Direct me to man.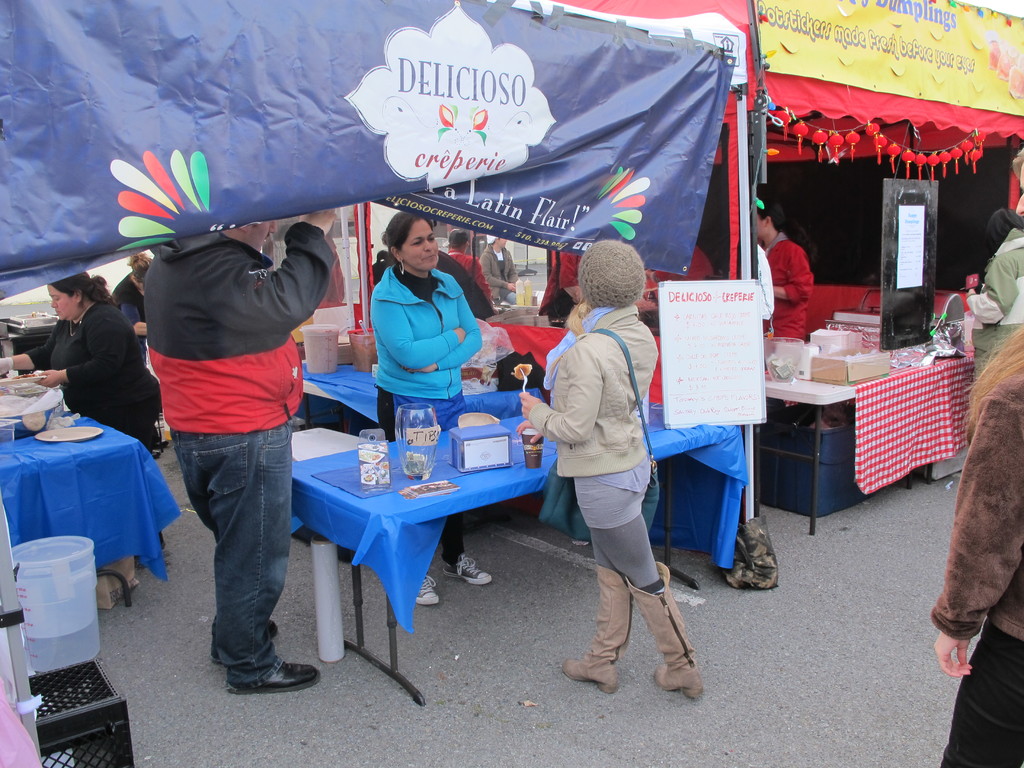
Direction: detection(122, 181, 335, 700).
